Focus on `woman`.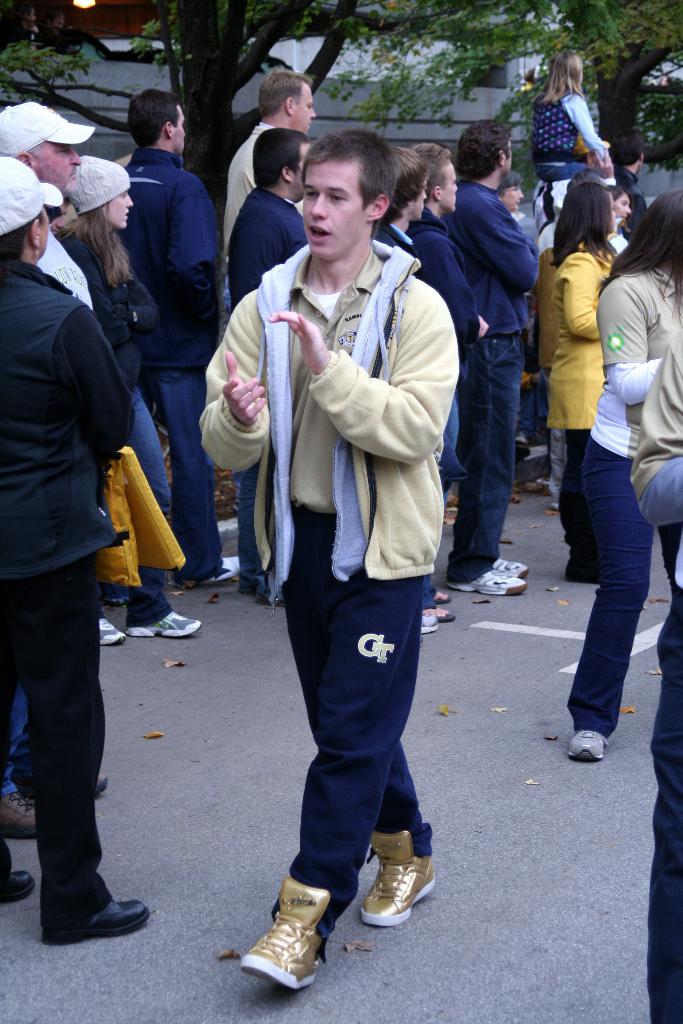
Focused at 45, 147, 206, 648.
